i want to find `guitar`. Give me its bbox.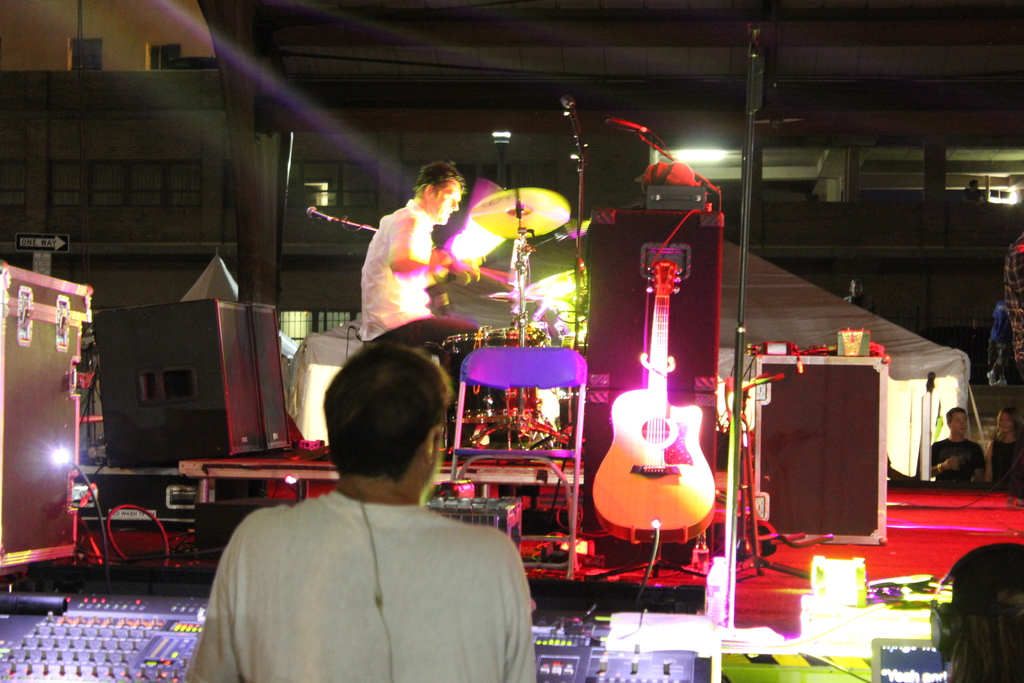
(594,260,721,543).
